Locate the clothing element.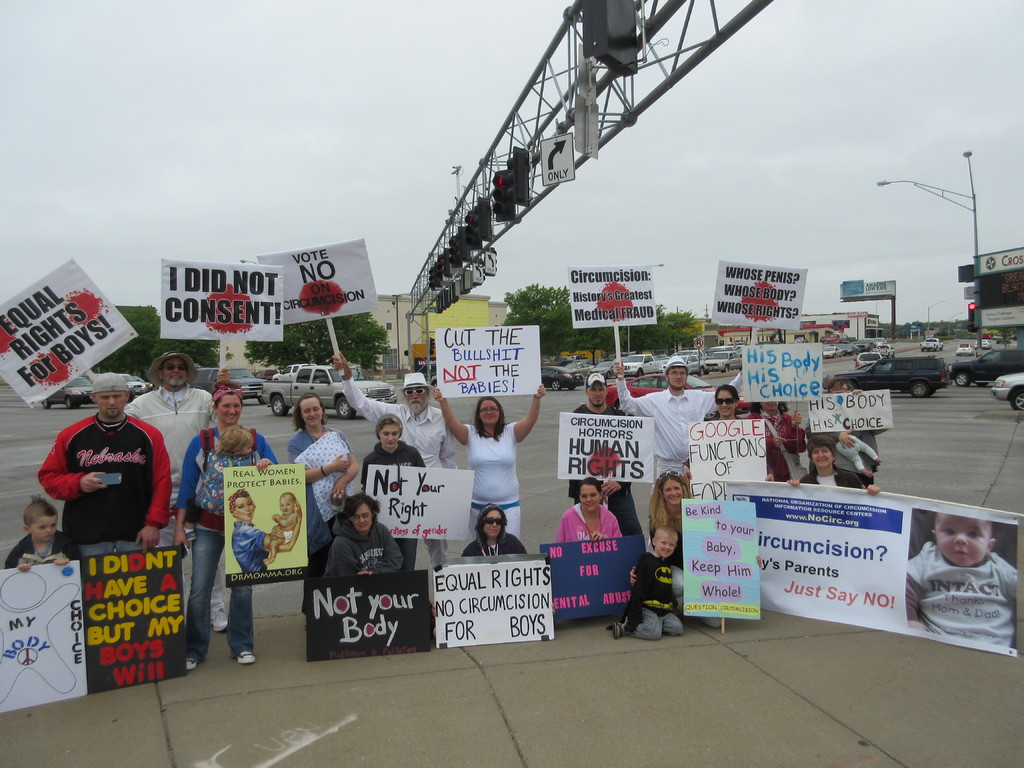
Element bbox: select_region(123, 388, 225, 548).
